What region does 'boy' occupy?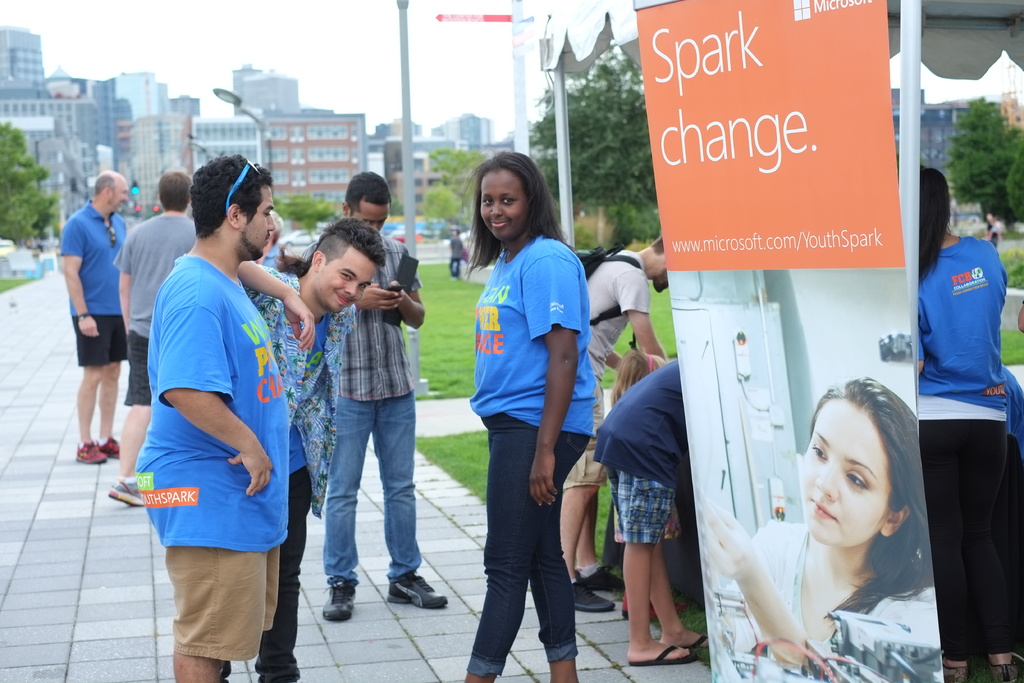
rect(593, 357, 715, 670).
